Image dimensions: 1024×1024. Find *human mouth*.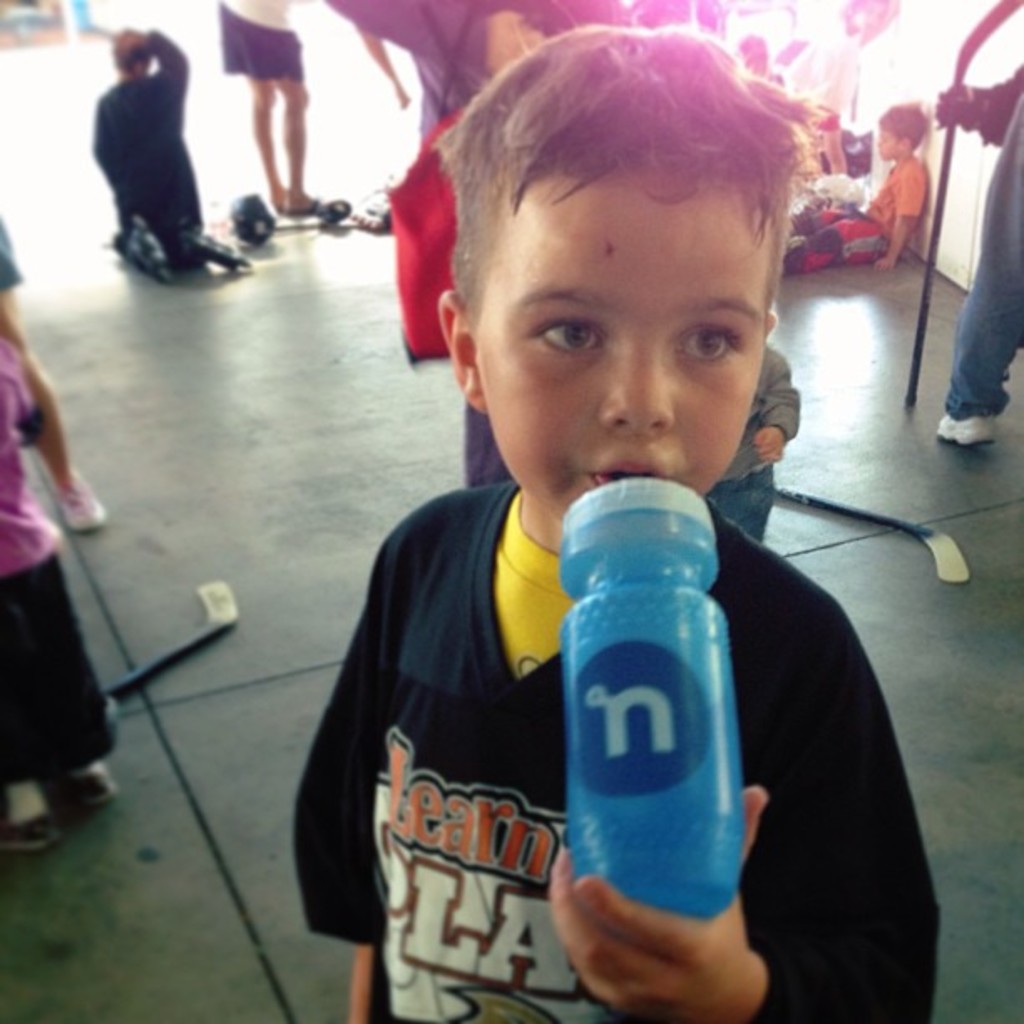
box(589, 458, 663, 482).
